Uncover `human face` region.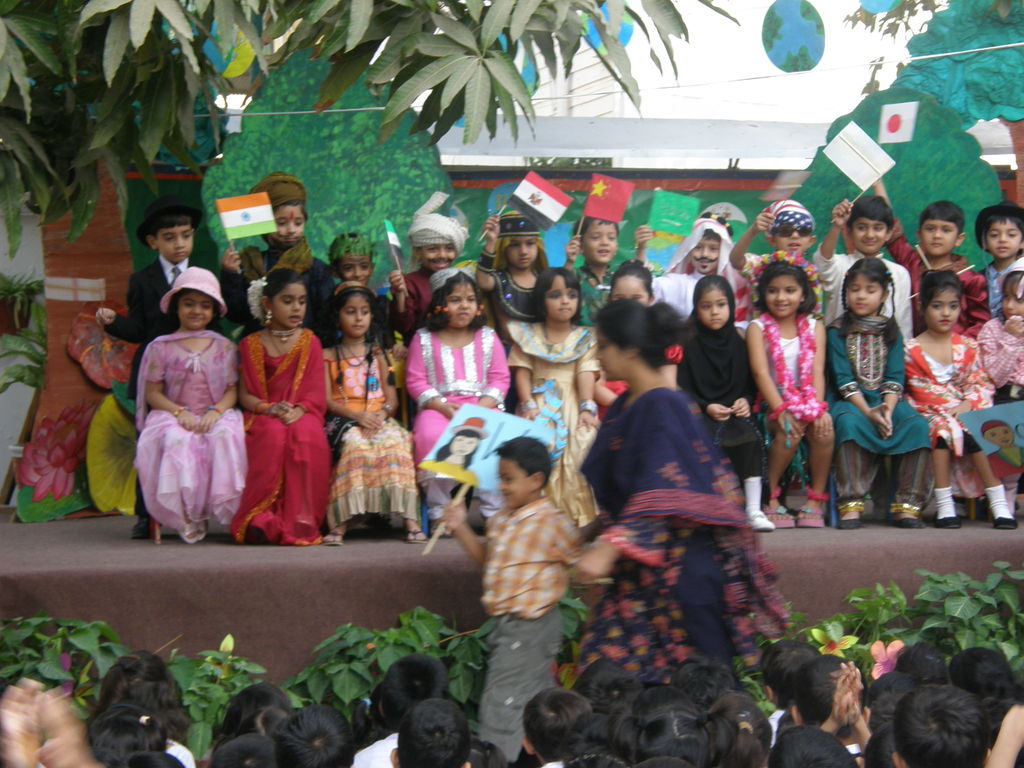
Uncovered: BBox(581, 217, 618, 263).
